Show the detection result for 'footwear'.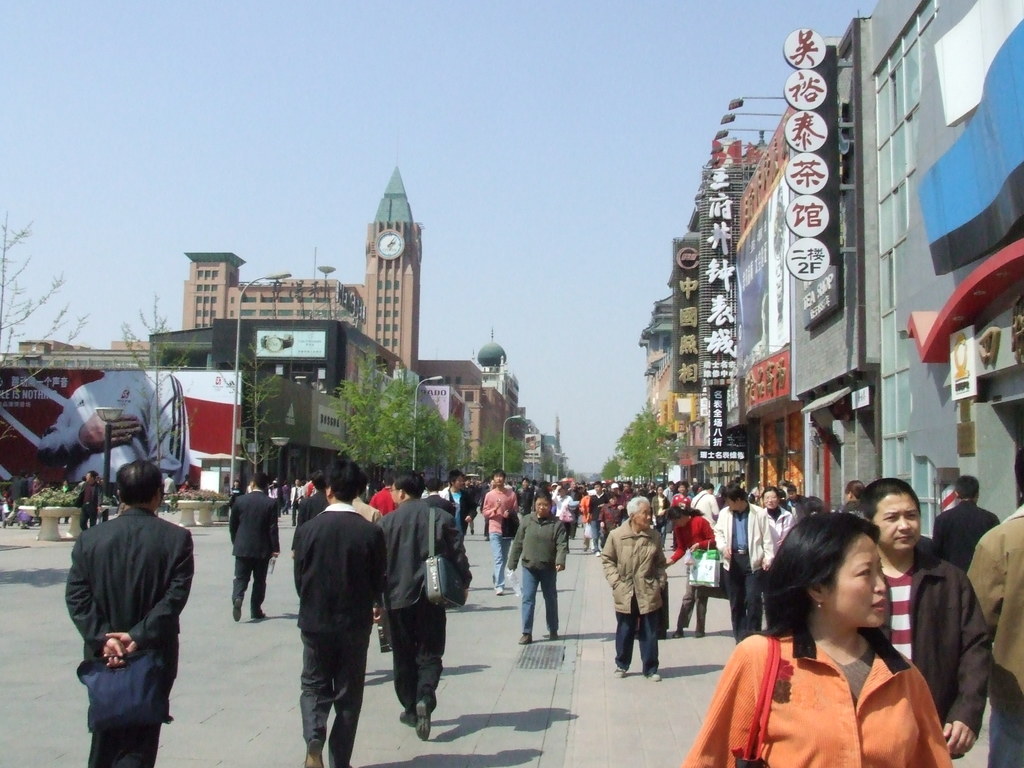
rect(650, 672, 664, 684).
